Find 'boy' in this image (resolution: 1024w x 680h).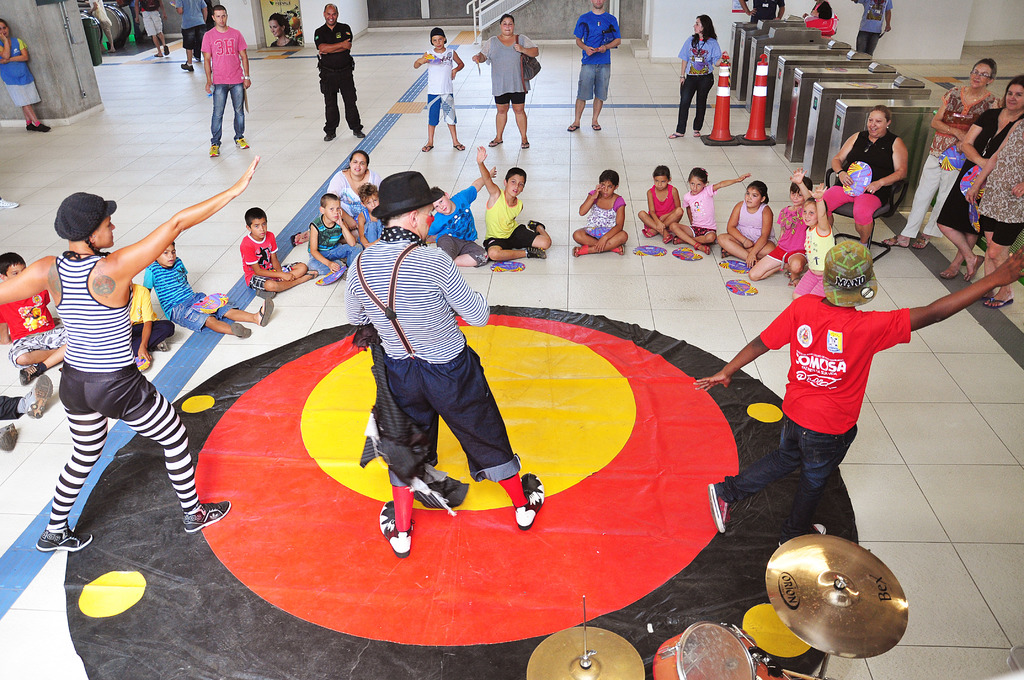
127, 269, 180, 355.
